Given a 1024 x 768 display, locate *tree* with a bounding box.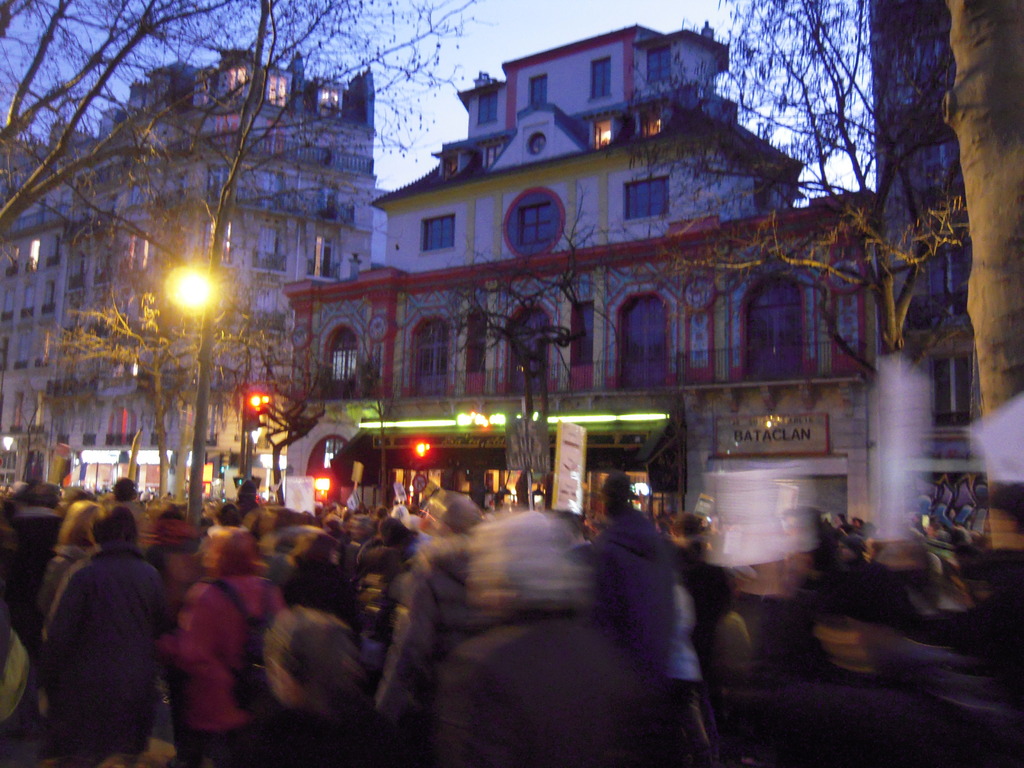
Located: <box>451,186,671,515</box>.
